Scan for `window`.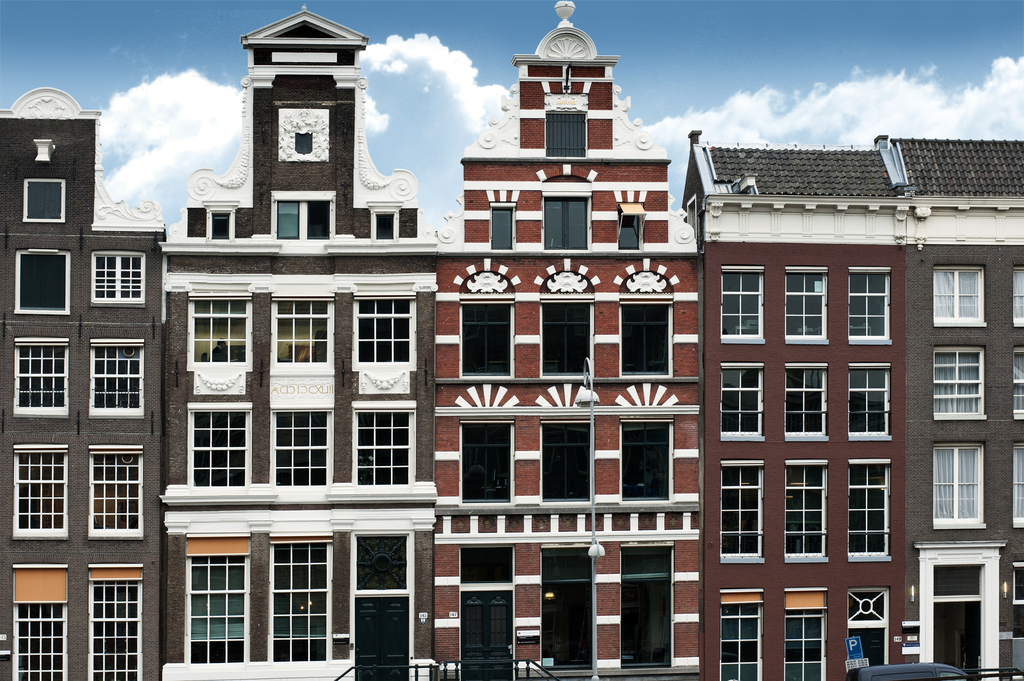
Scan result: (left=721, top=461, right=767, bottom=565).
